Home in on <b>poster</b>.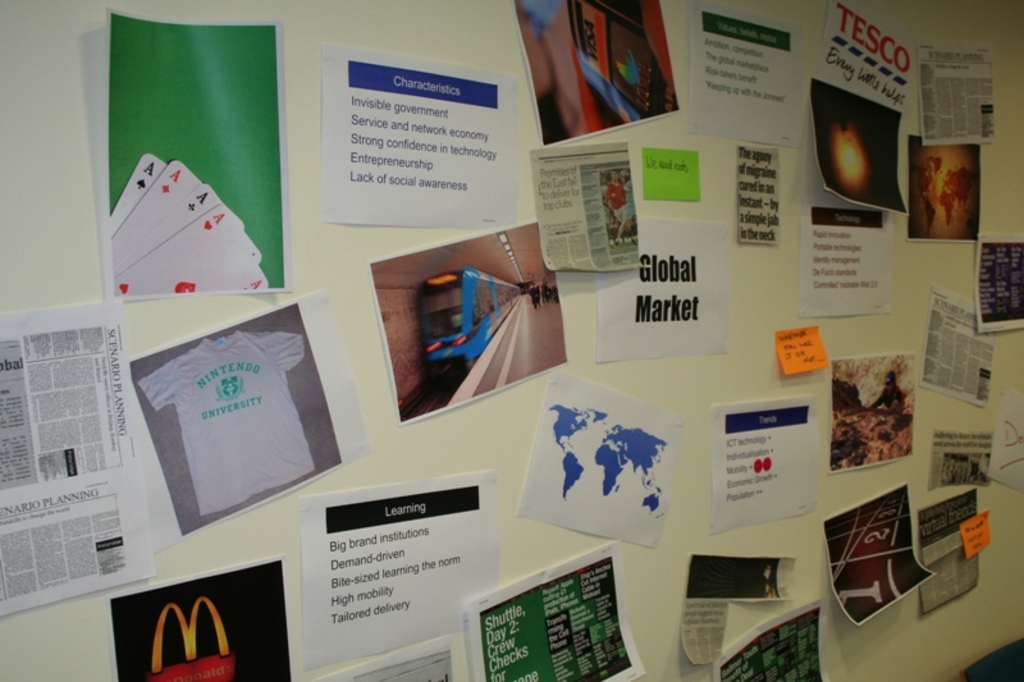
Homed in at {"left": 829, "top": 351, "right": 914, "bottom": 471}.
